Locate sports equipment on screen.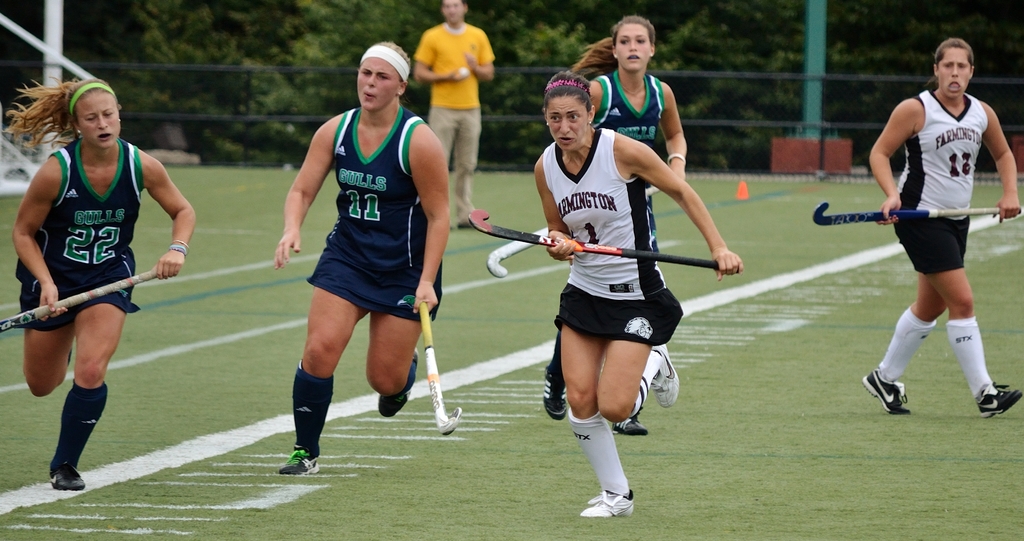
On screen at rect(650, 339, 682, 414).
